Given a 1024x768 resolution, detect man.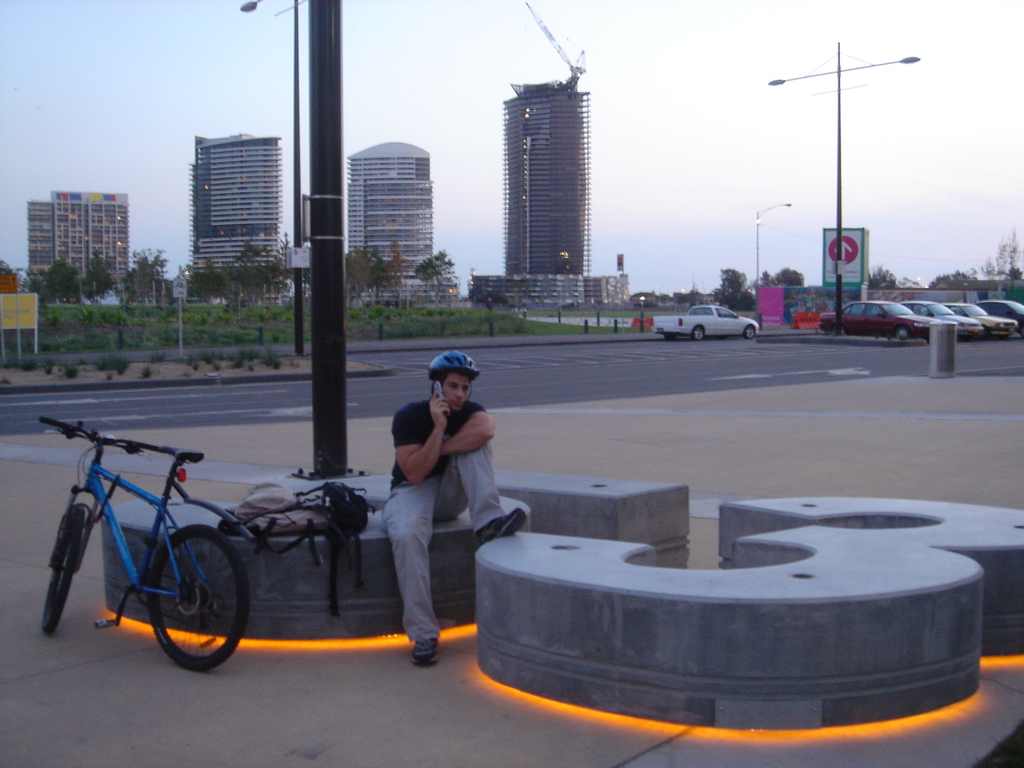
x1=368, y1=354, x2=506, y2=627.
